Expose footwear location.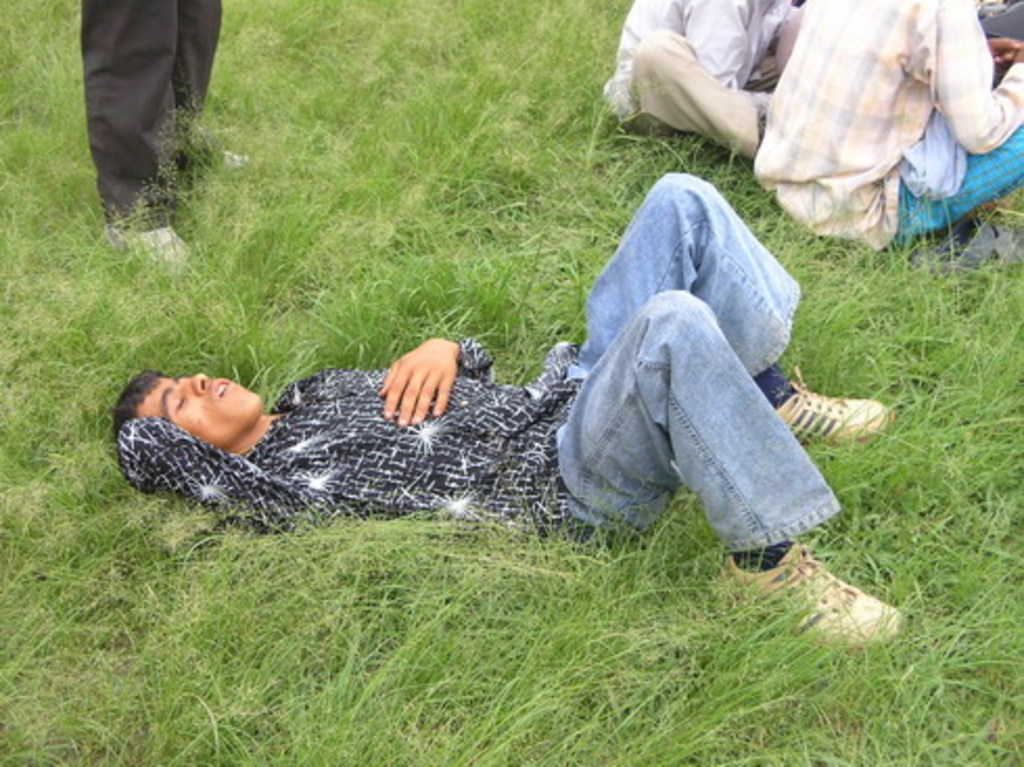
Exposed at [222, 150, 255, 171].
